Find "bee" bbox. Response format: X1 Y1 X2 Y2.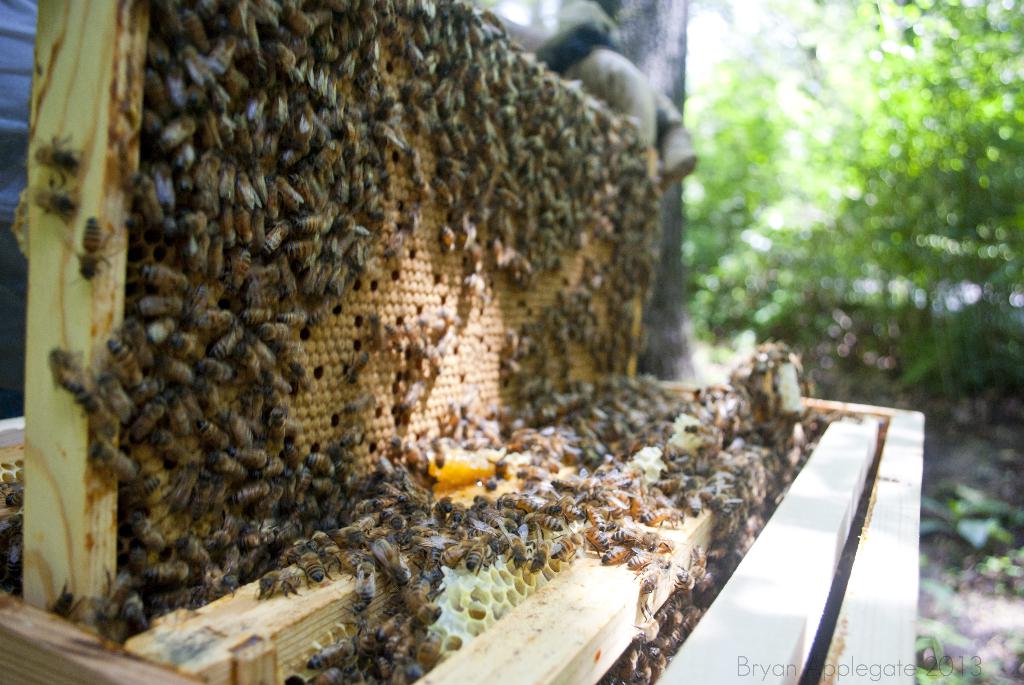
676 559 701 597.
